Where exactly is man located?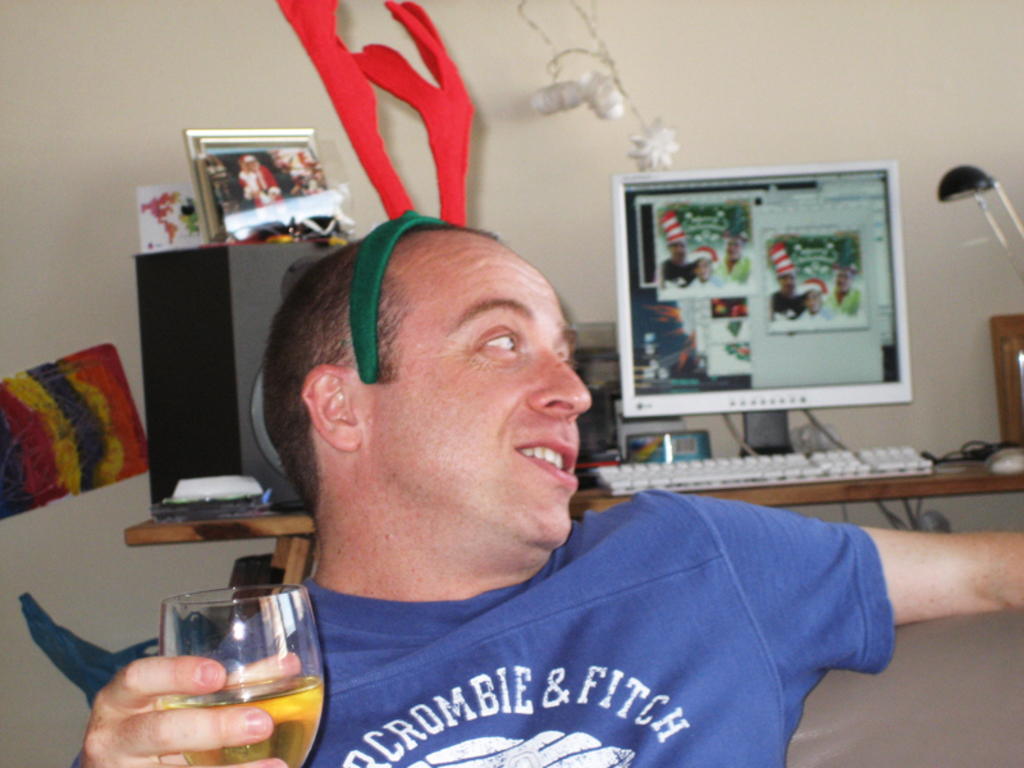
Its bounding box is BBox(769, 266, 823, 324).
